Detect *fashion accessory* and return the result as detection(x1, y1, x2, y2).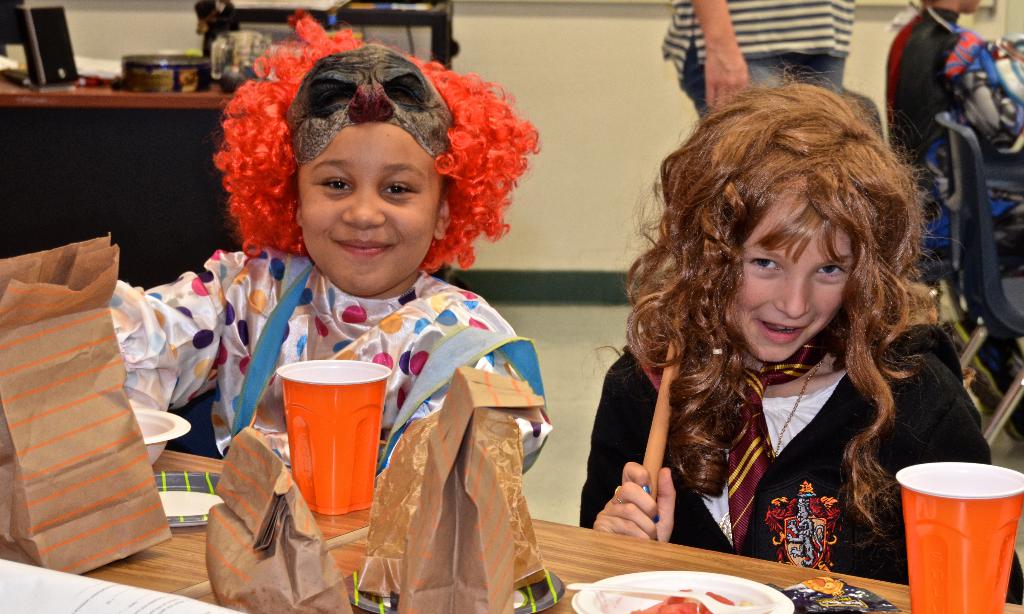
detection(212, 5, 544, 274).
